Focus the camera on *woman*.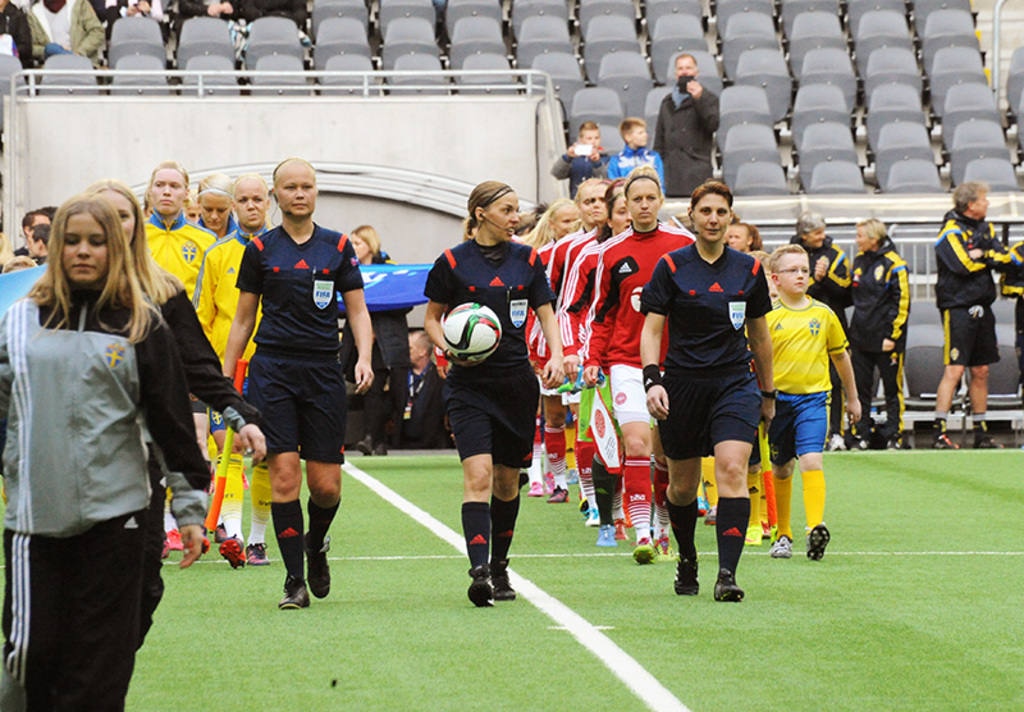
Focus region: [x1=419, y1=177, x2=562, y2=606].
